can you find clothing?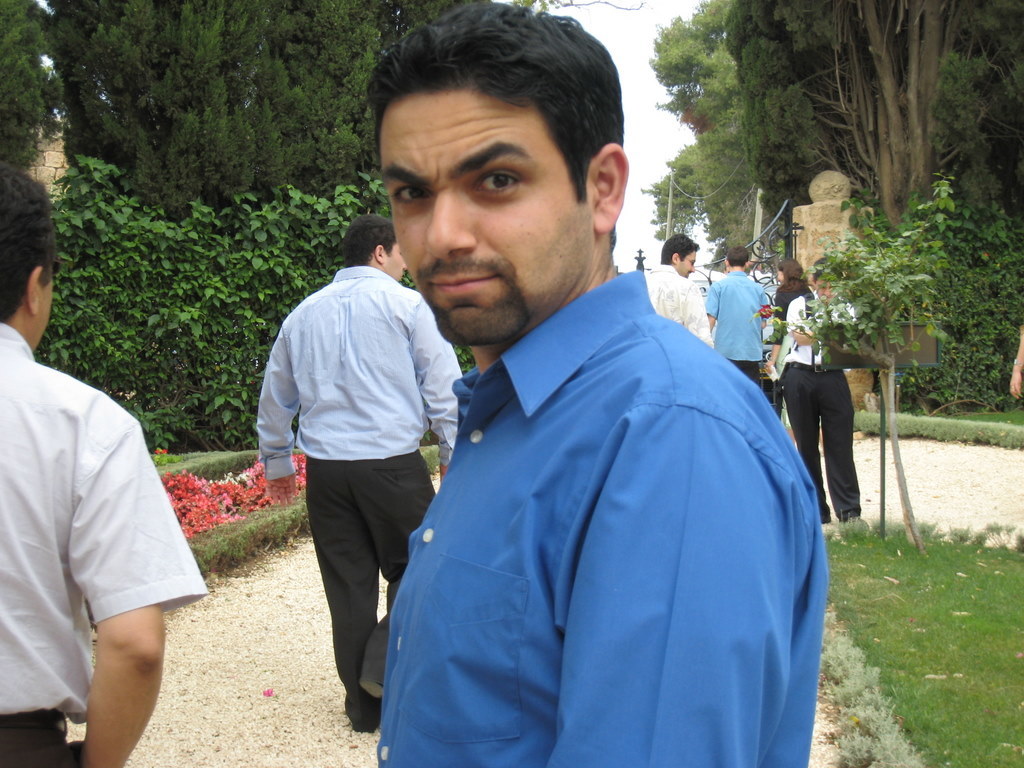
Yes, bounding box: 0 322 209 767.
